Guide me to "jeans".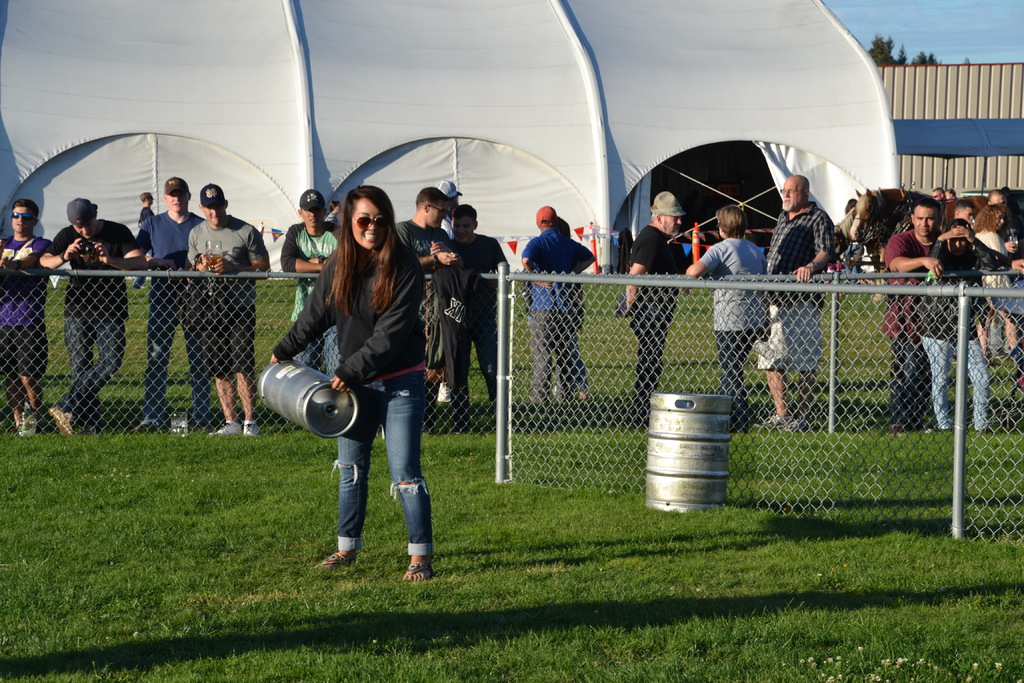
Guidance: BBox(143, 322, 206, 424).
